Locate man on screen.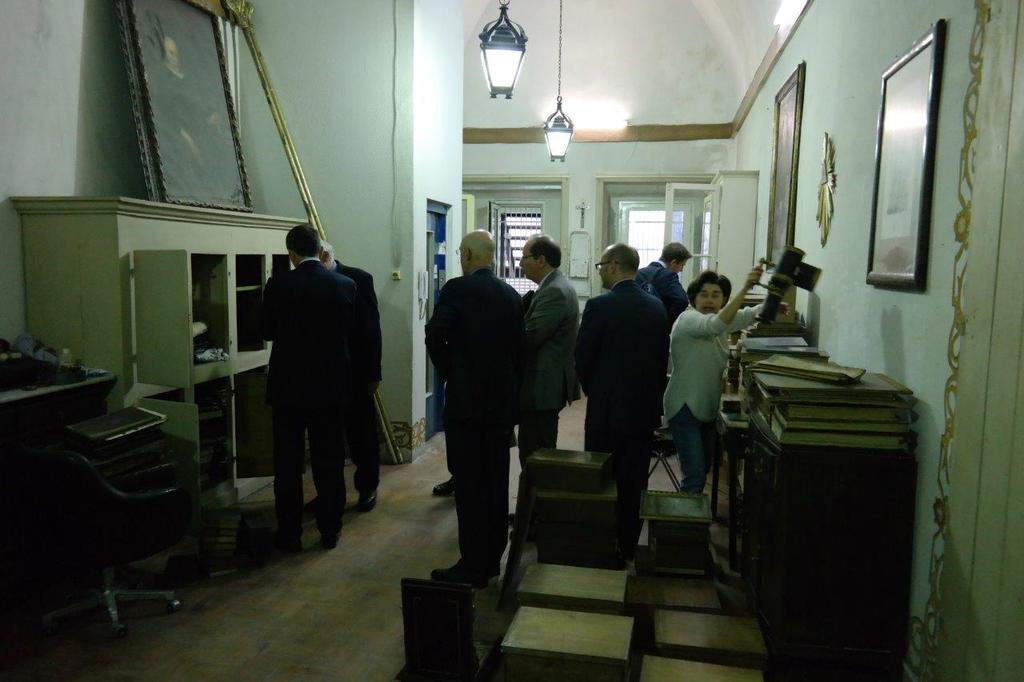
On screen at 299,236,382,524.
